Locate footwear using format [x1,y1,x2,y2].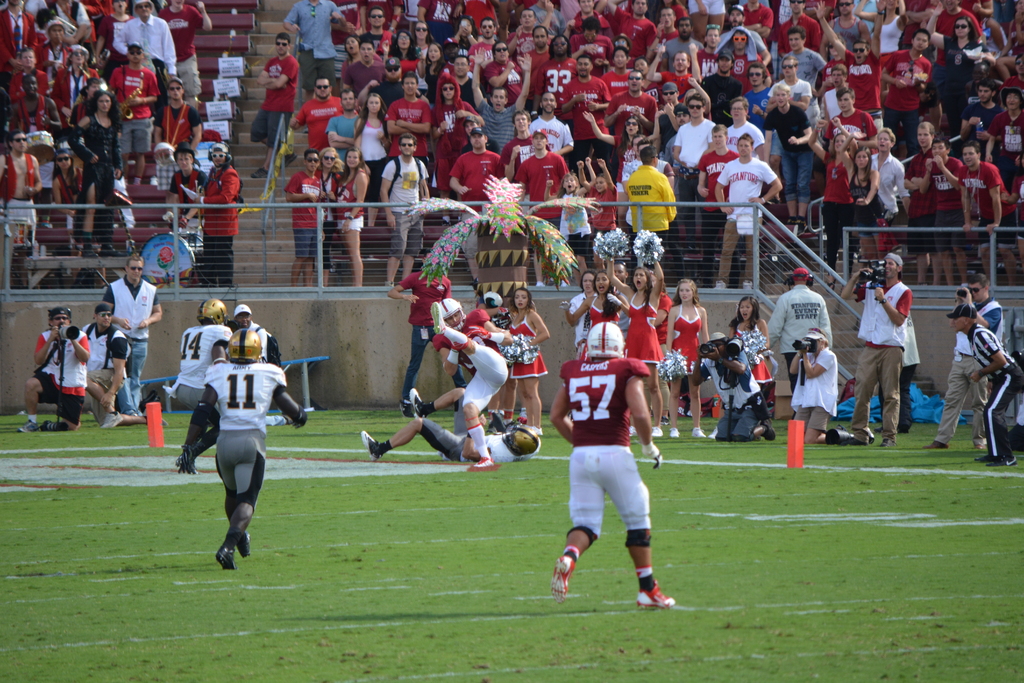
[973,441,986,450].
